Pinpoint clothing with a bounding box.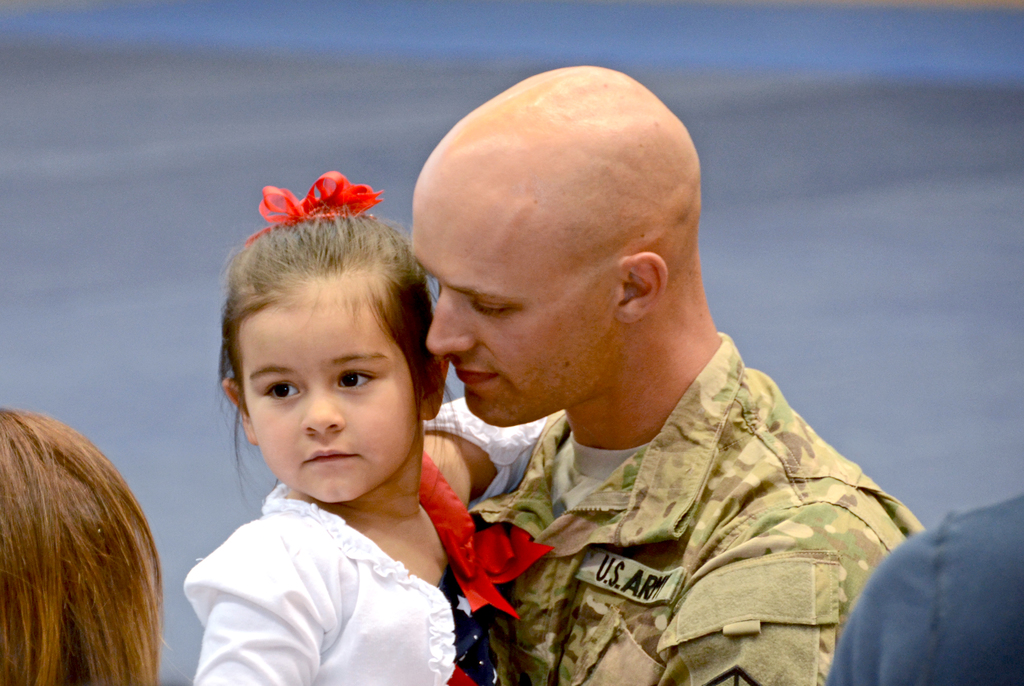
186,405,561,685.
